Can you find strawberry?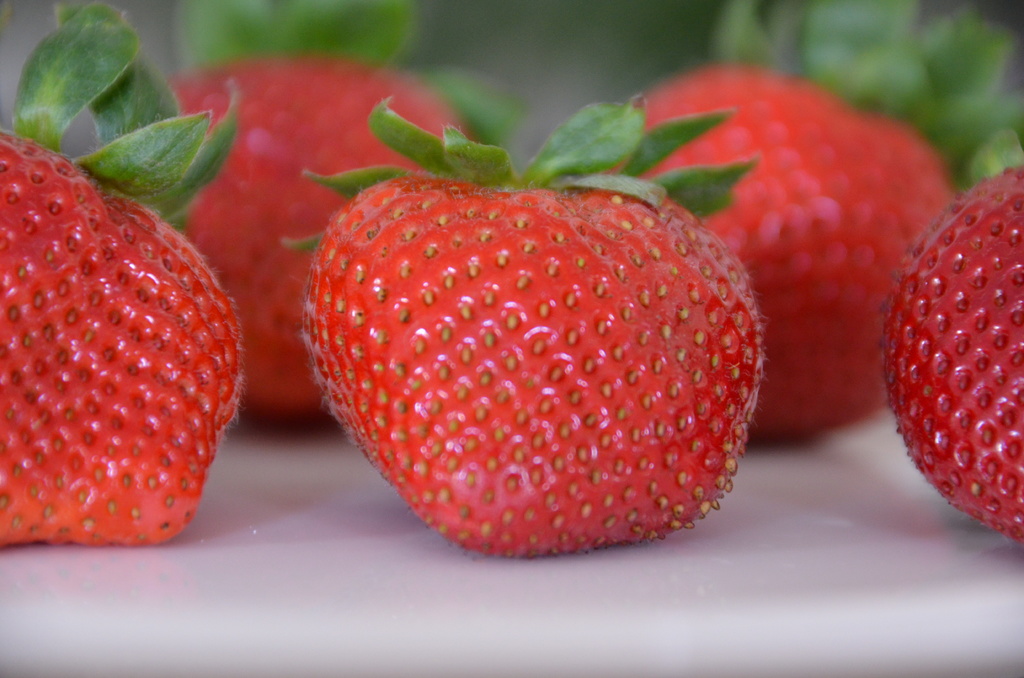
Yes, bounding box: x1=0, y1=125, x2=242, y2=549.
